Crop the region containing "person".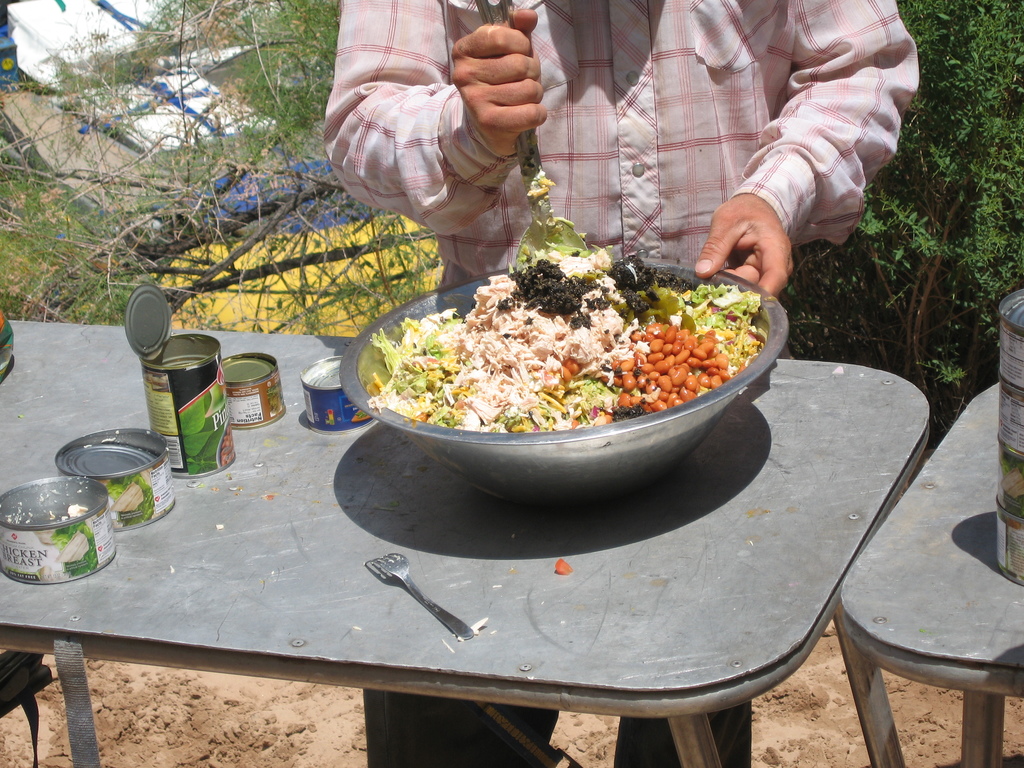
Crop region: 317/0/938/767.
